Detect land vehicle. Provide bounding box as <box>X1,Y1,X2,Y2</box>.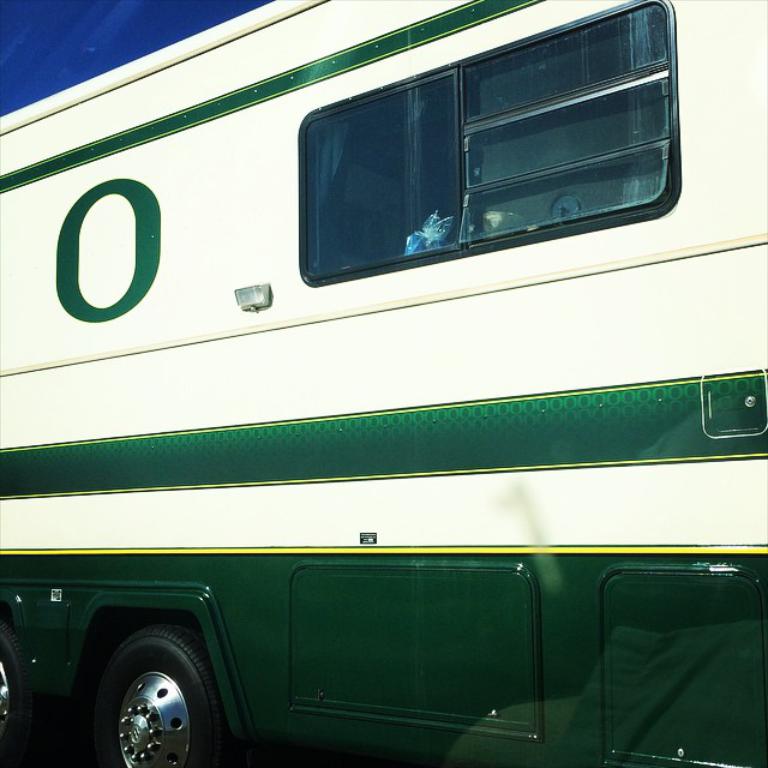
<box>12,32,738,756</box>.
